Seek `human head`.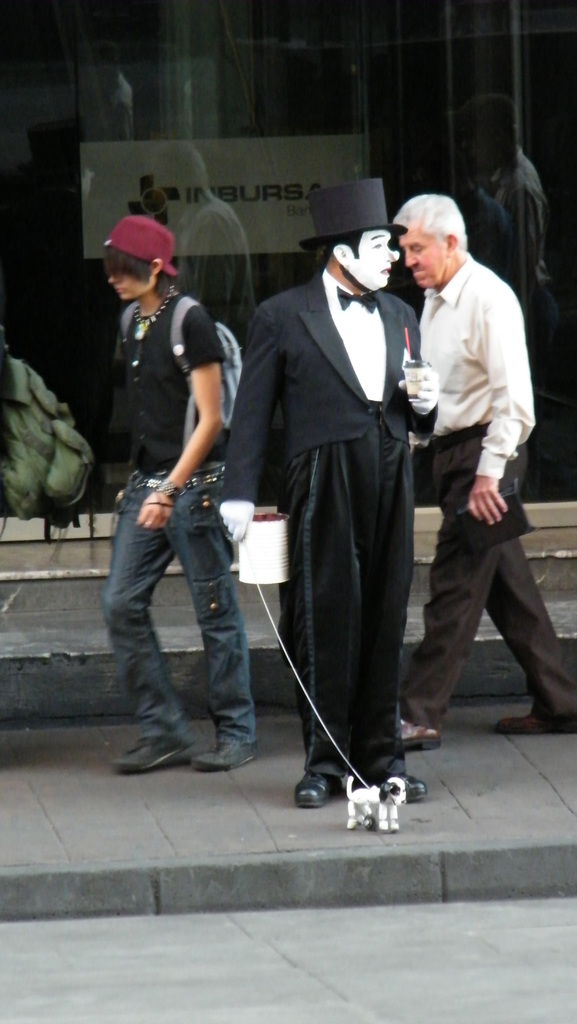
<bbox>99, 211, 186, 305</bbox>.
